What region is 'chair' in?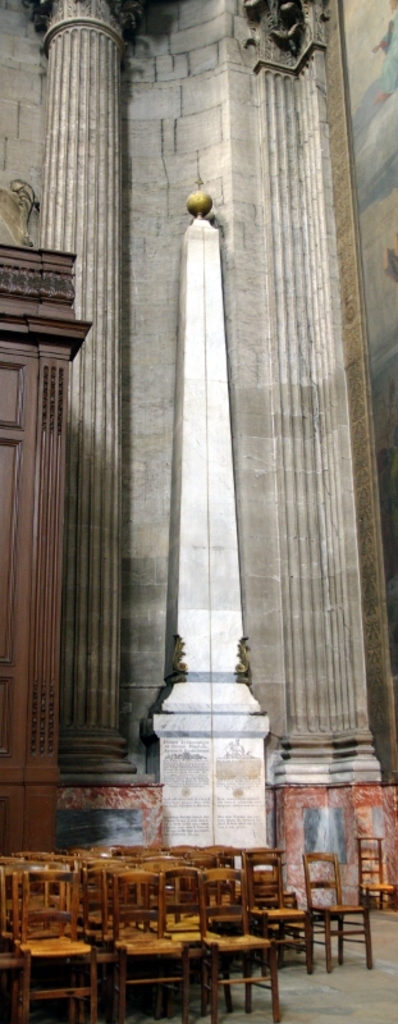
{"left": 105, "top": 873, "right": 188, "bottom": 1023}.
